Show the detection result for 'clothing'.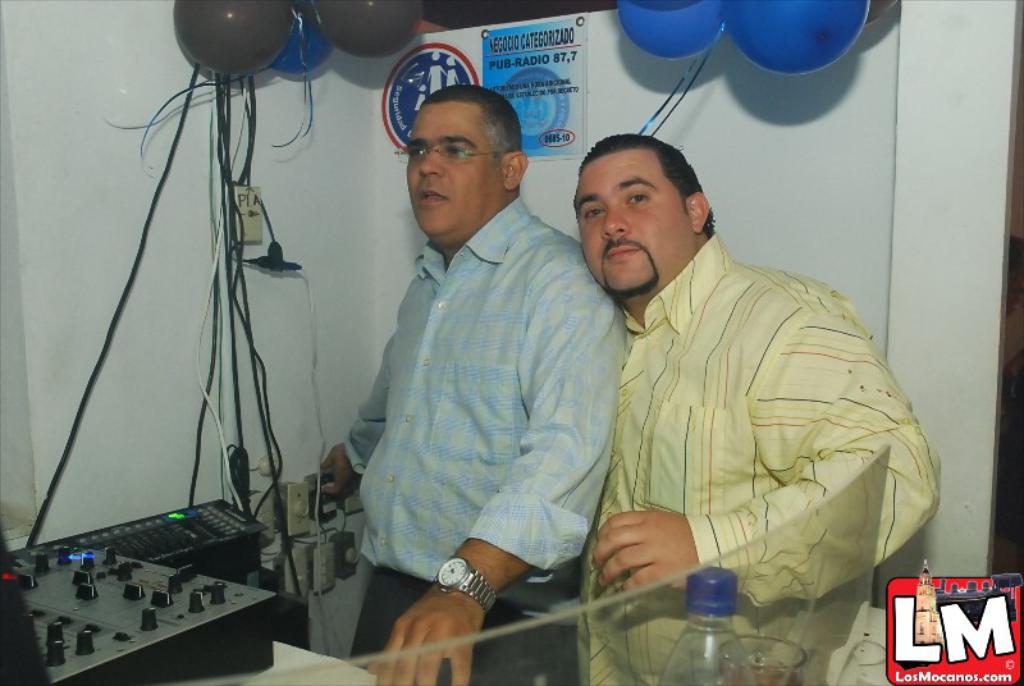
Rect(580, 229, 943, 685).
